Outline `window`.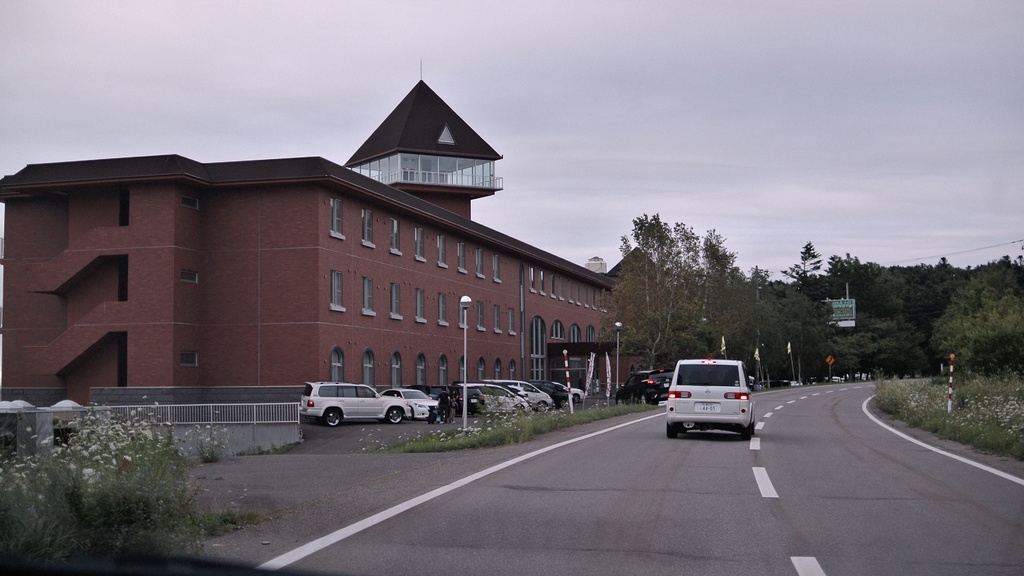
Outline: 551:274:556:298.
